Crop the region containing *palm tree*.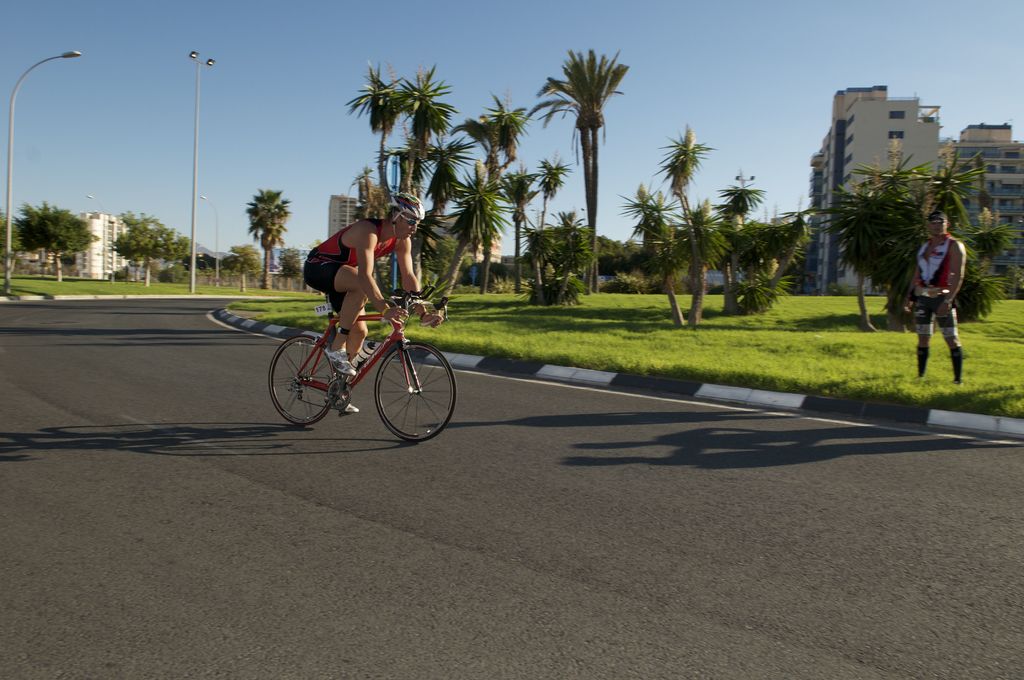
Crop region: region(402, 74, 462, 273).
